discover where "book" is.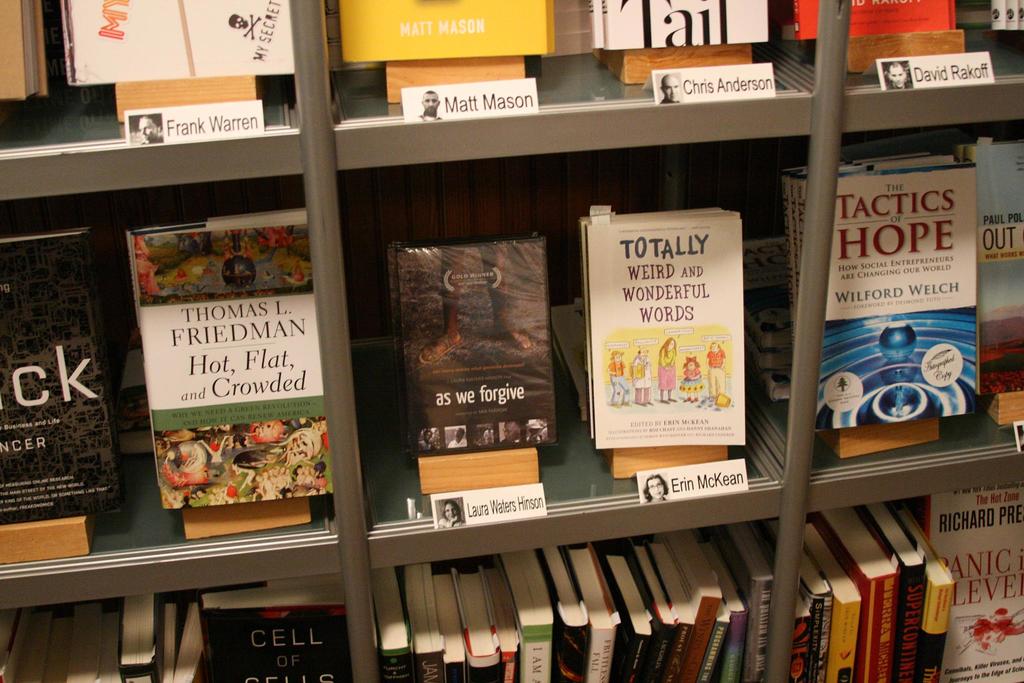
Discovered at [930, 486, 1023, 682].
